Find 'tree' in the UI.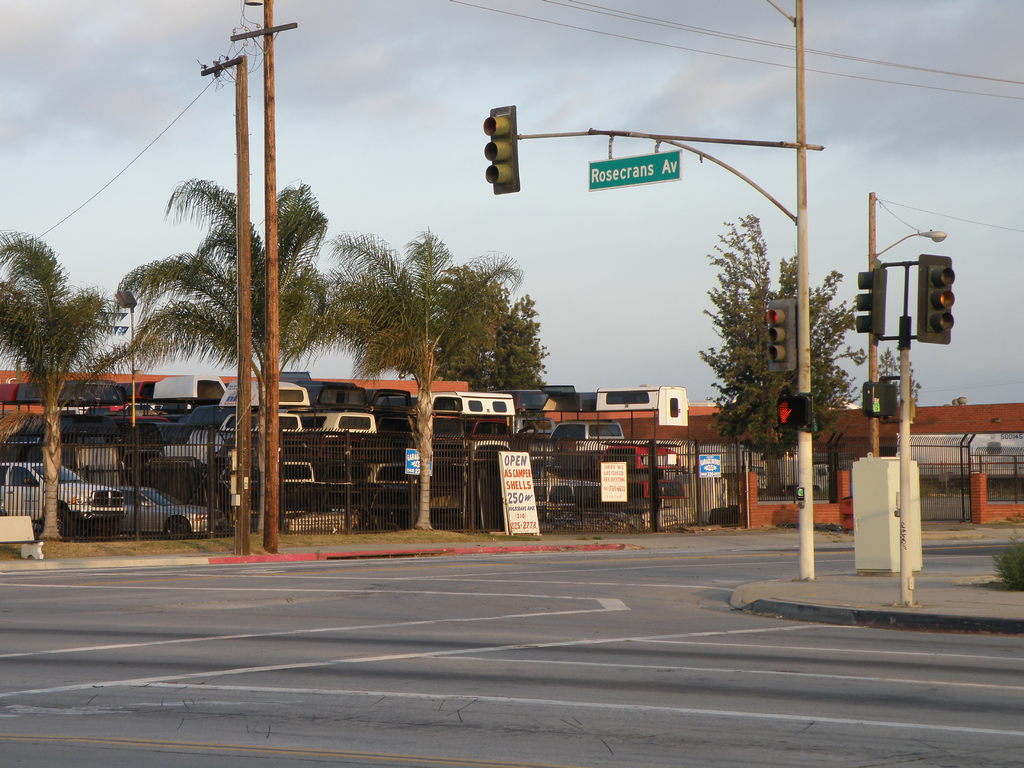
UI element at l=110, t=177, r=330, b=533.
